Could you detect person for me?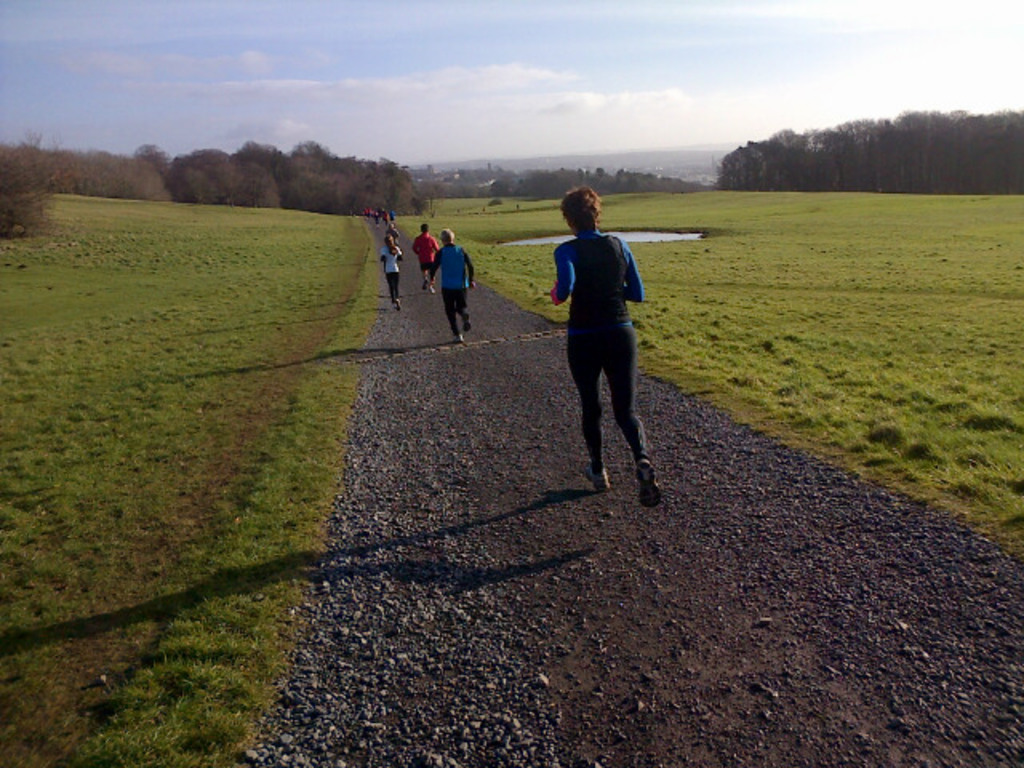
Detection result: bbox(382, 234, 403, 306).
